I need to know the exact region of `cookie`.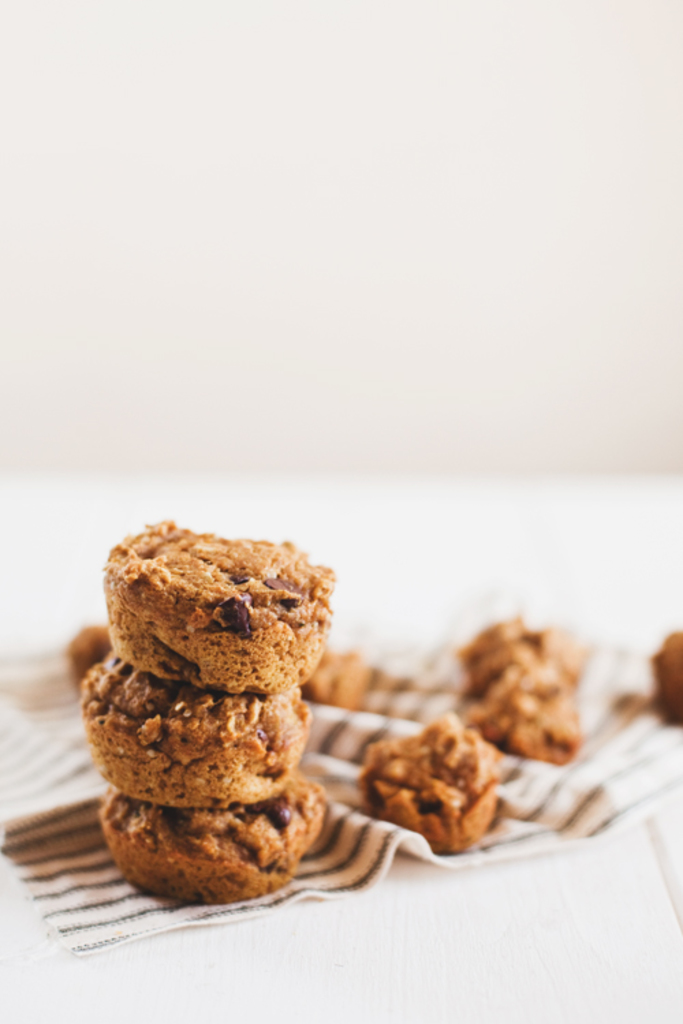
Region: l=94, t=777, r=332, b=902.
